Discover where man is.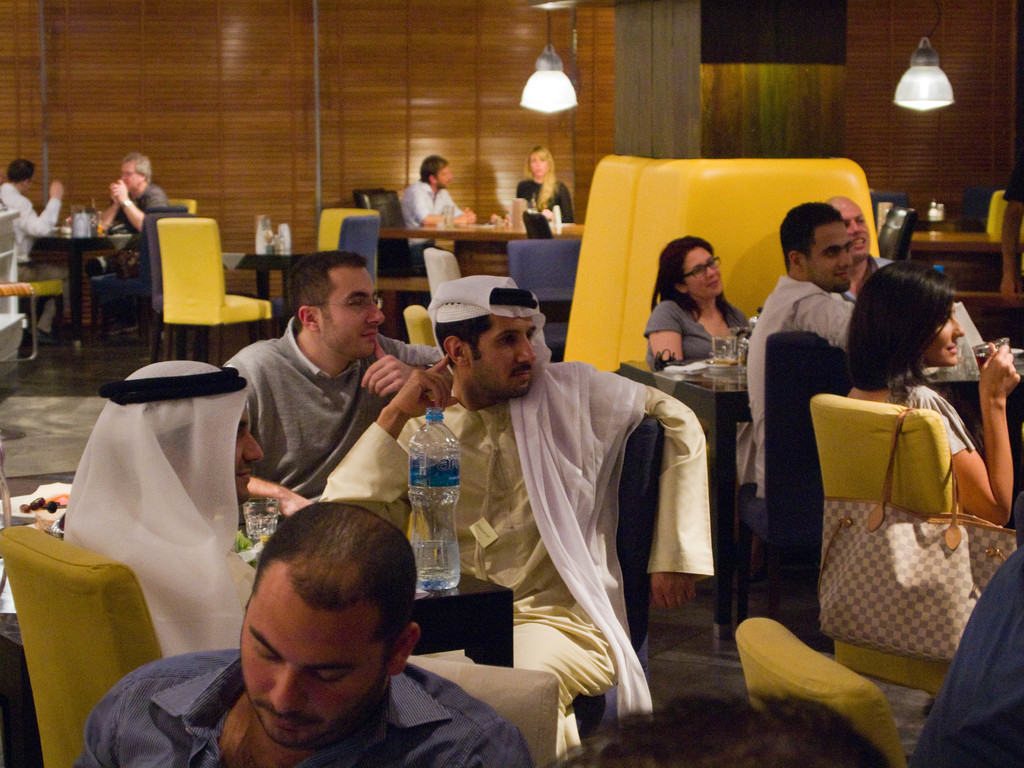
Discovered at rect(816, 192, 900, 310).
